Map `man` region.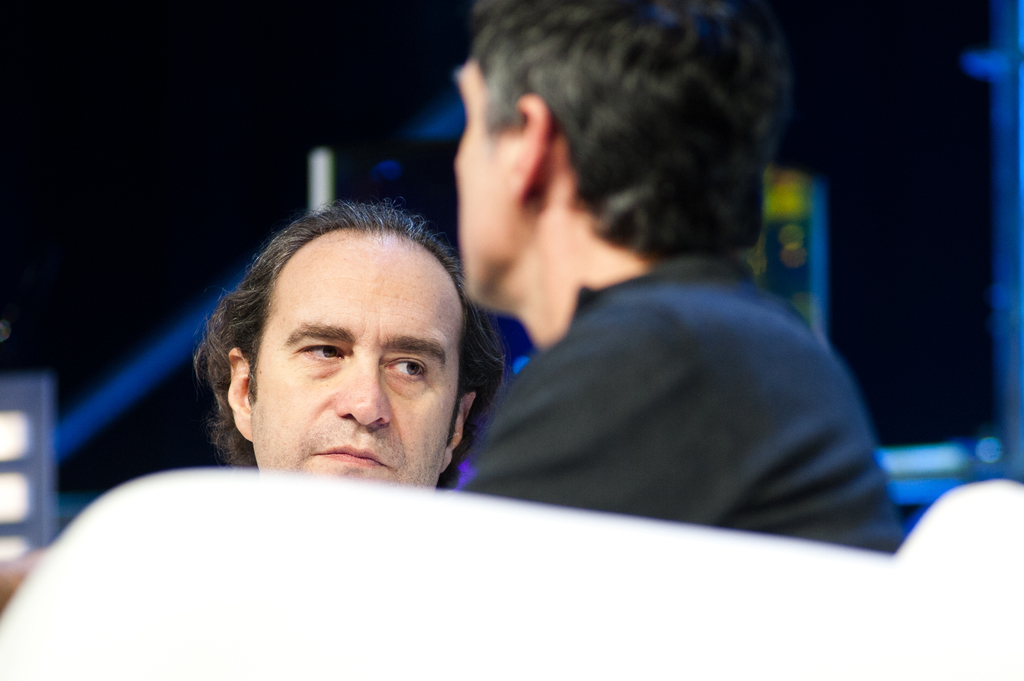
Mapped to 0, 204, 506, 616.
